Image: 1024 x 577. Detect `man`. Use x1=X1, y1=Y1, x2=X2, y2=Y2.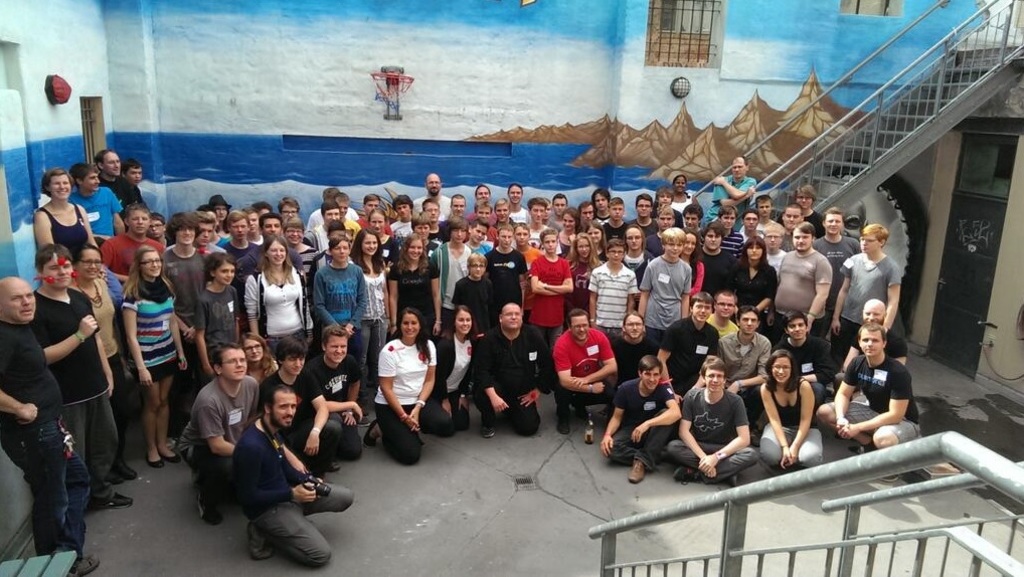
x1=611, y1=310, x2=661, y2=385.
